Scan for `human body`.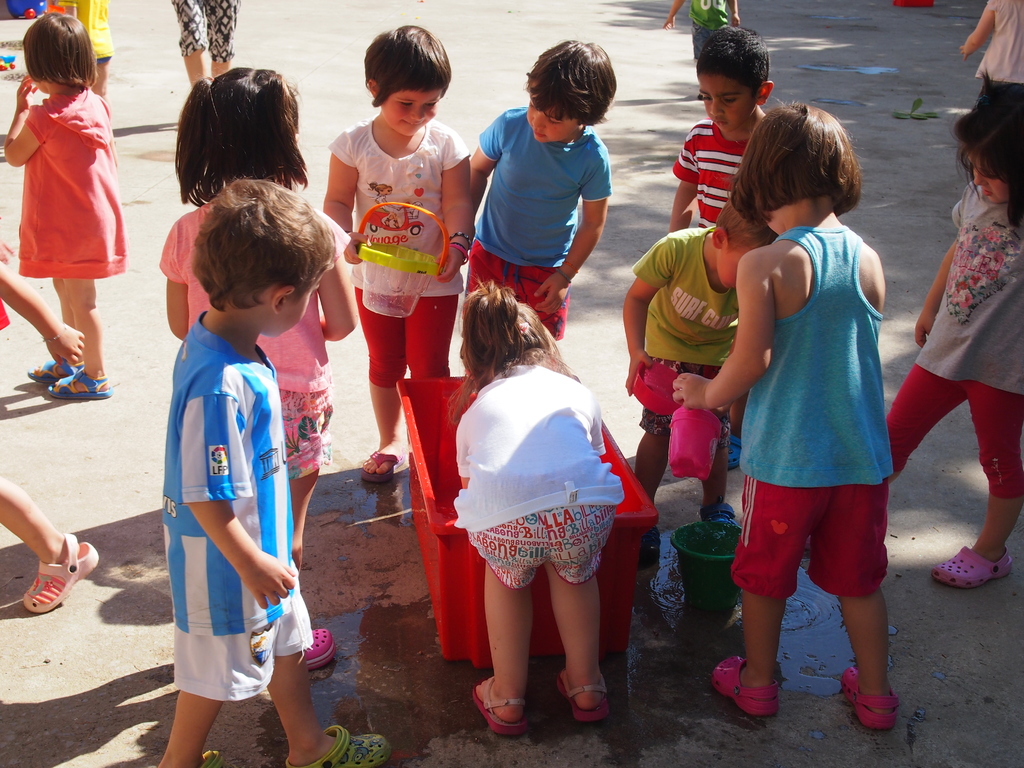
Scan result: detection(667, 112, 764, 234).
